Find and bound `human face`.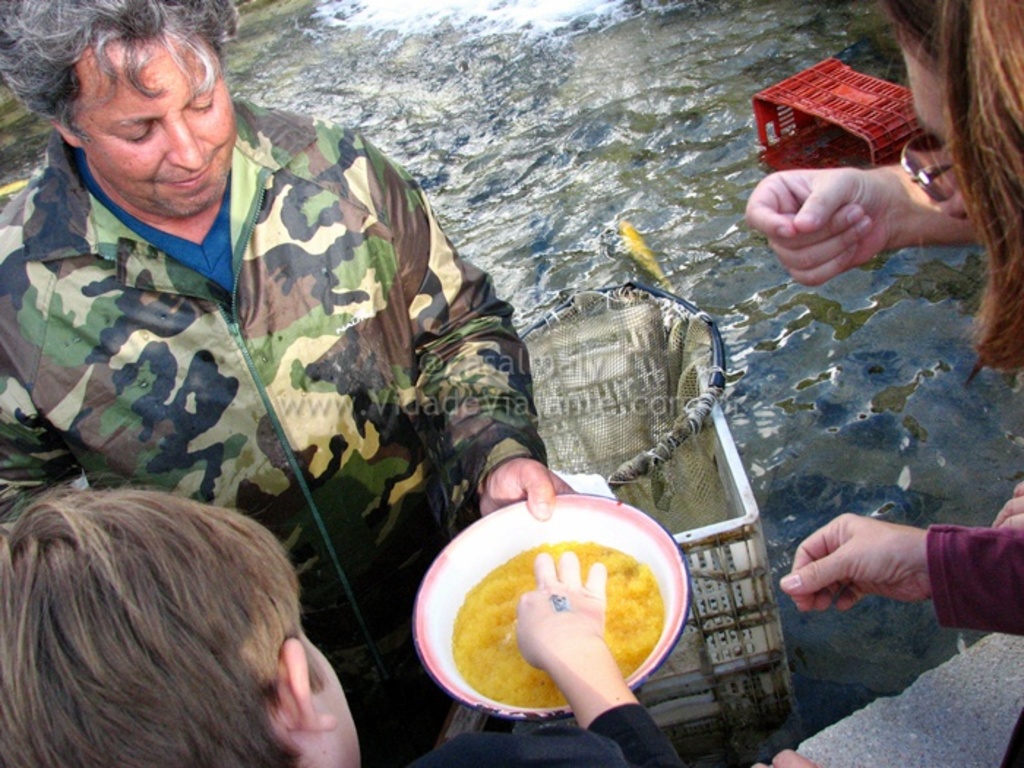
Bound: <bbox>79, 35, 233, 219</bbox>.
